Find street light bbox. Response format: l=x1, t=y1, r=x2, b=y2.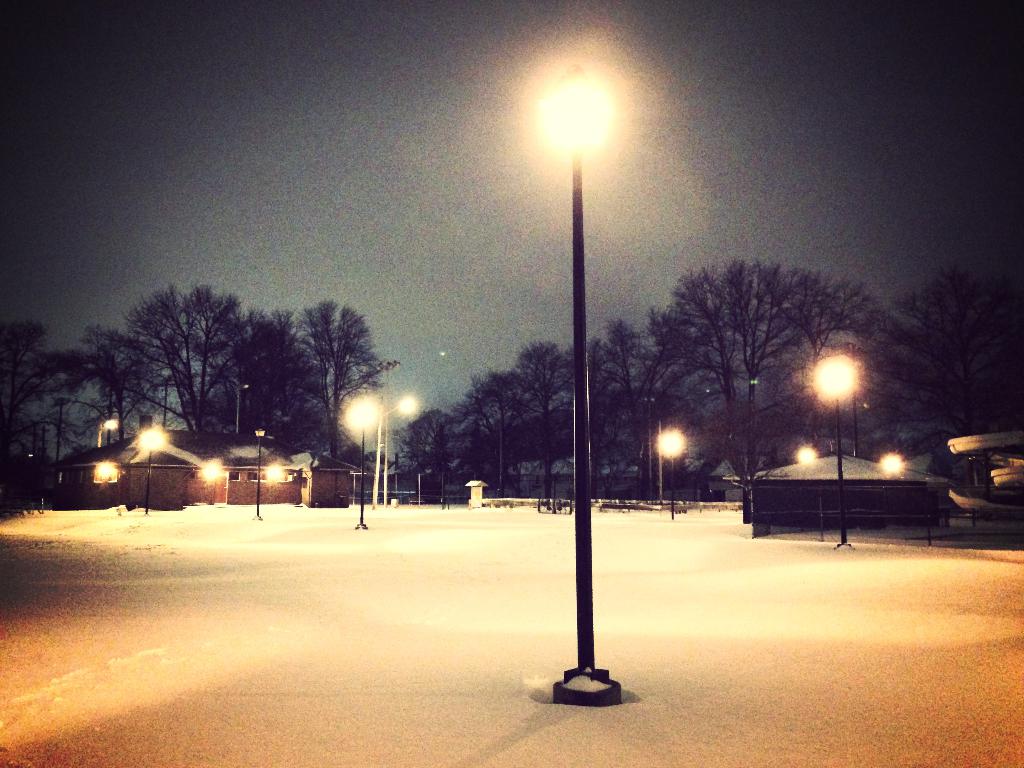
l=231, t=383, r=251, b=434.
